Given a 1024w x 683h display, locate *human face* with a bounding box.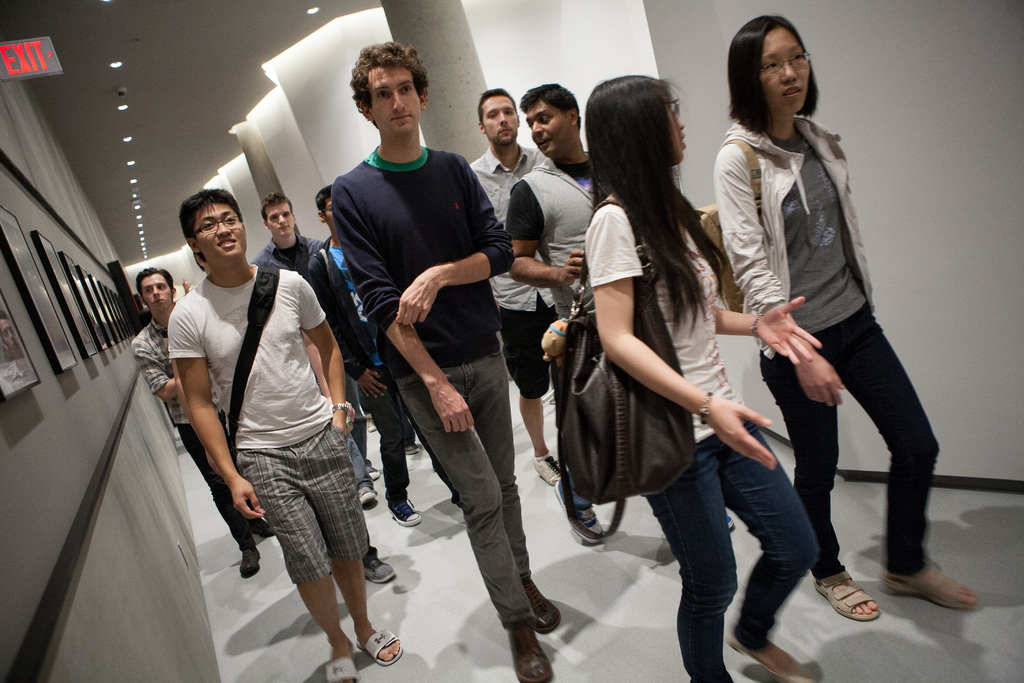
Located: detection(196, 203, 245, 262).
